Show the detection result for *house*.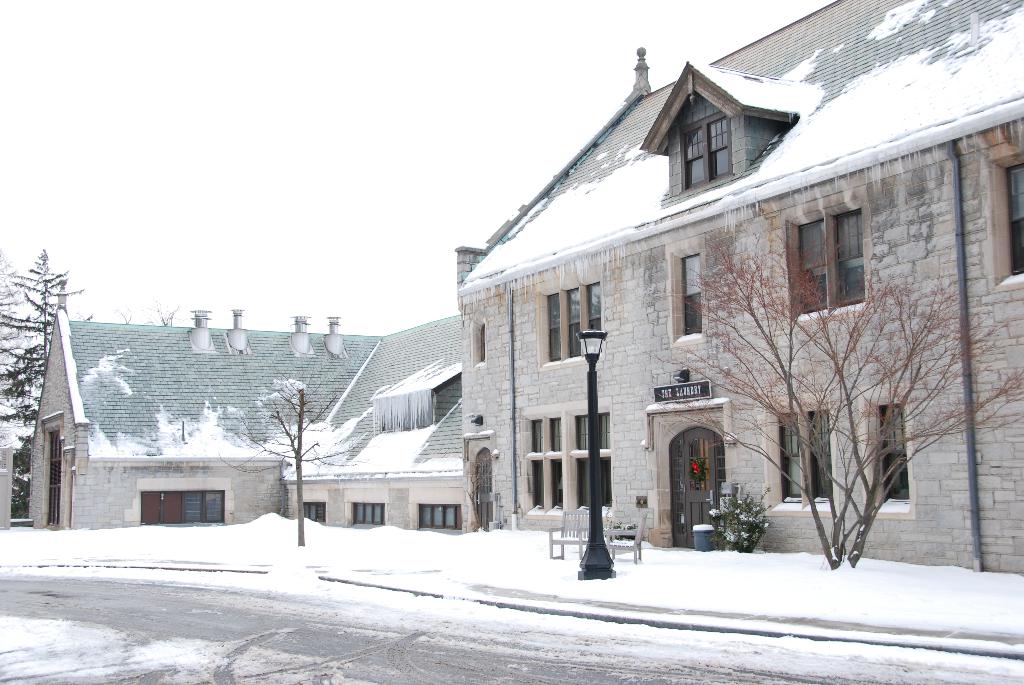
region(454, 0, 1020, 578).
